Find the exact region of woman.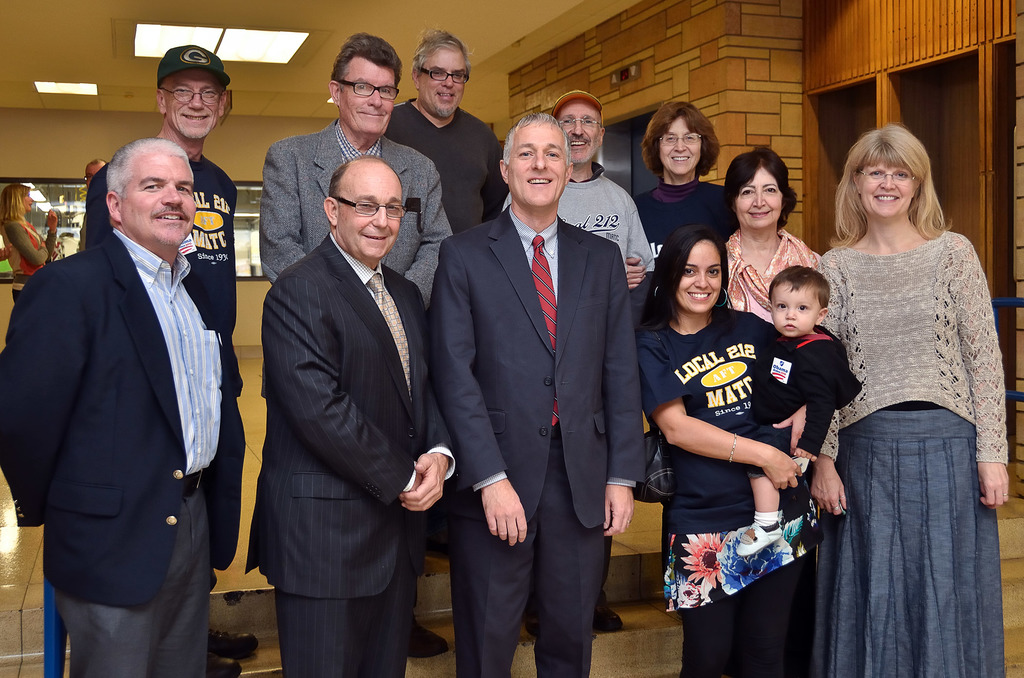
Exact region: (636,97,724,506).
